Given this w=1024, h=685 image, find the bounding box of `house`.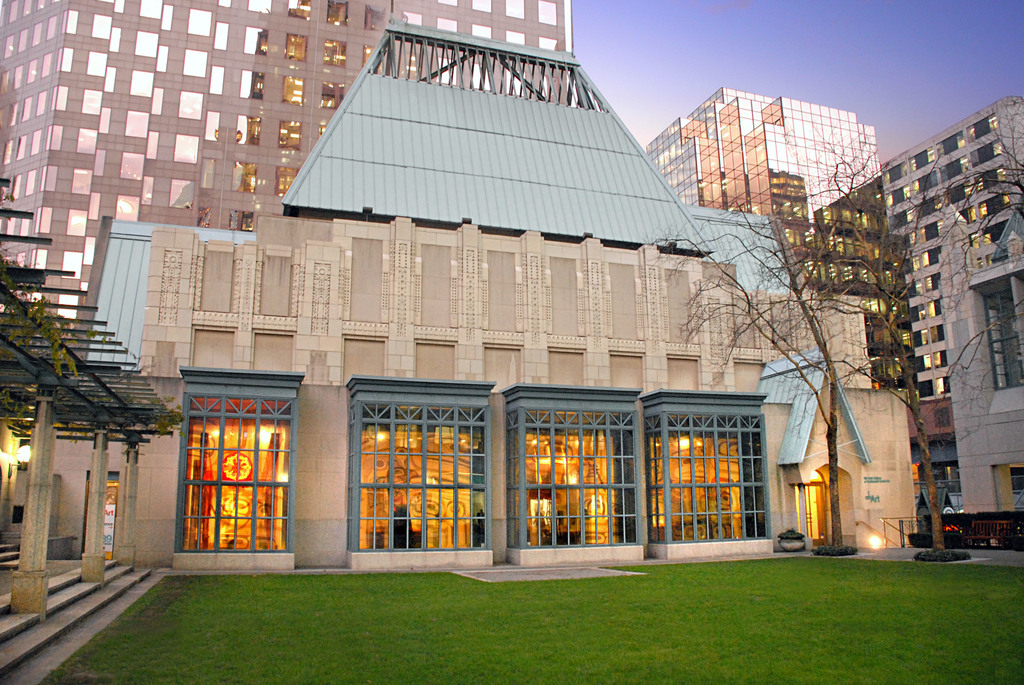
<box>2,0,579,357</box>.
